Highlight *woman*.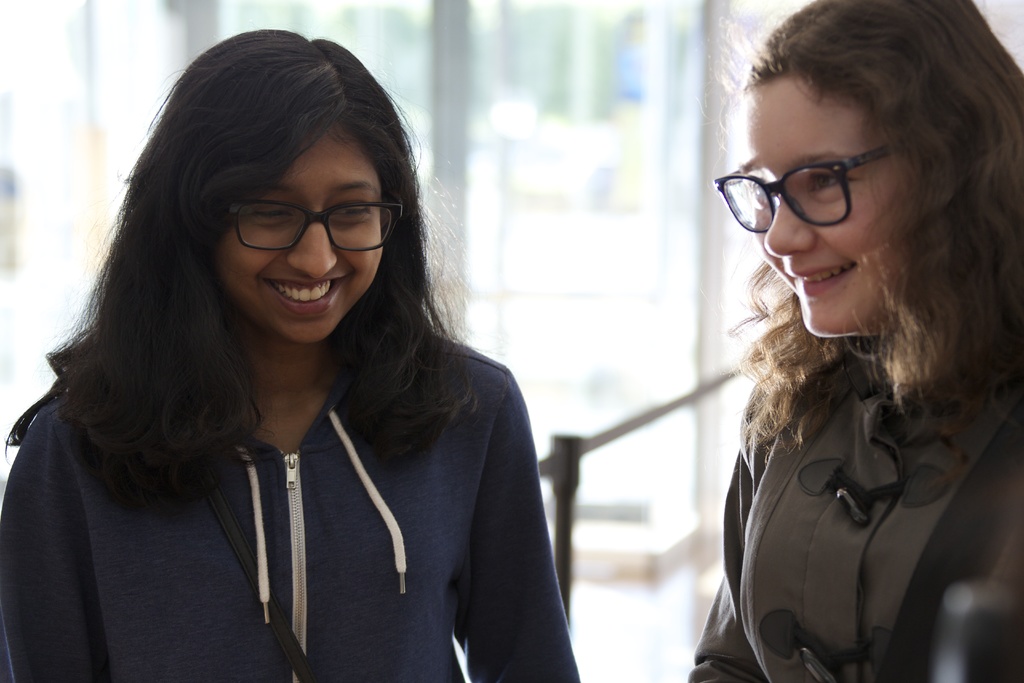
Highlighted region: [left=683, top=0, right=1023, bottom=682].
